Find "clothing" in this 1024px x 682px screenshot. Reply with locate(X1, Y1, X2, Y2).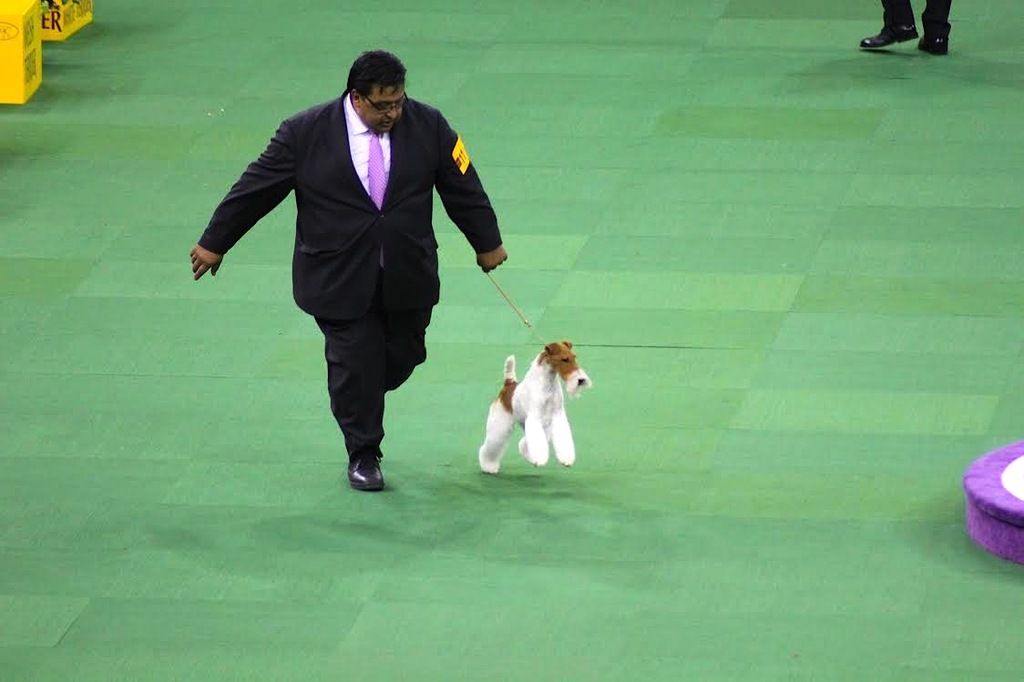
locate(880, 0, 955, 36).
